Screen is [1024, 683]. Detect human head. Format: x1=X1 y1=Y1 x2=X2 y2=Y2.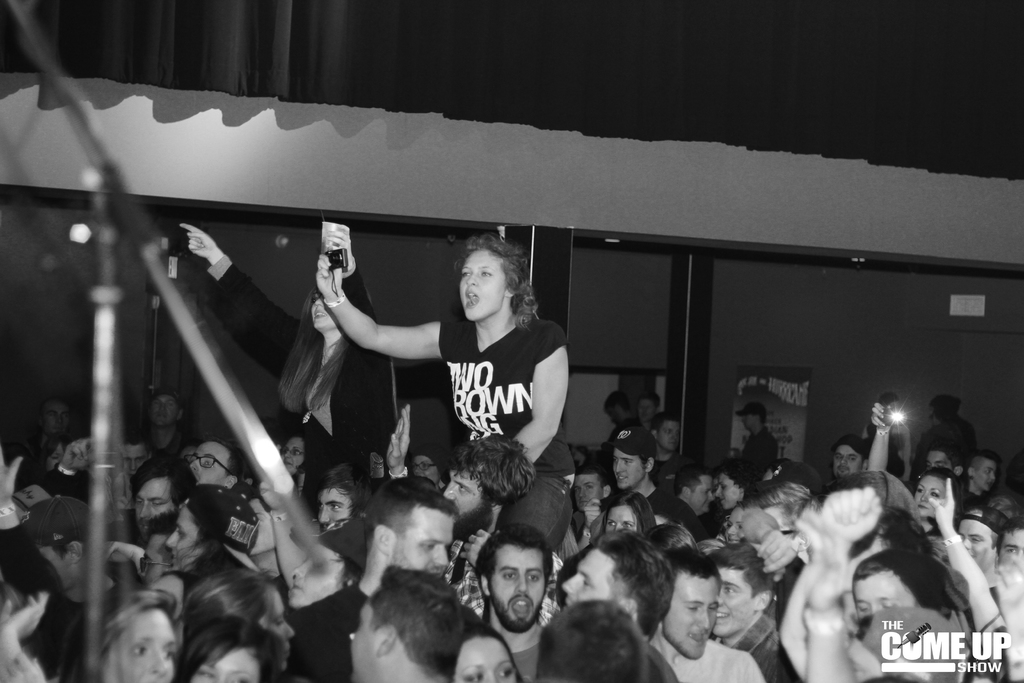
x1=144 y1=391 x2=189 y2=433.
